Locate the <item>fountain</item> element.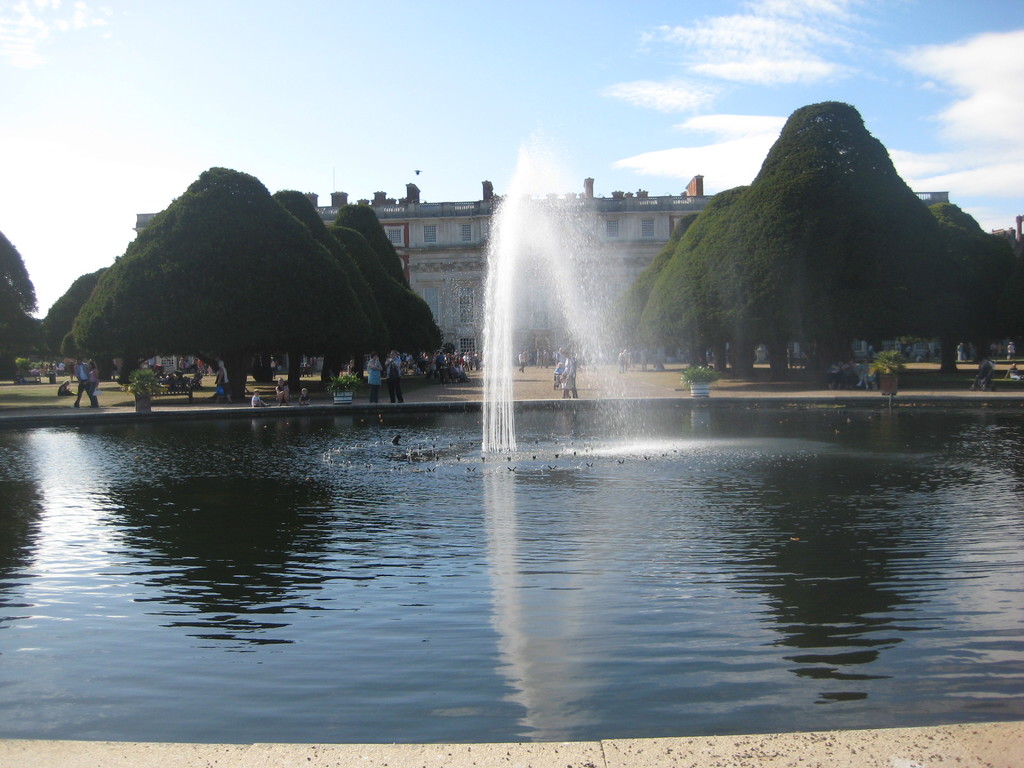
Element bbox: {"left": 388, "top": 113, "right": 881, "bottom": 484}.
